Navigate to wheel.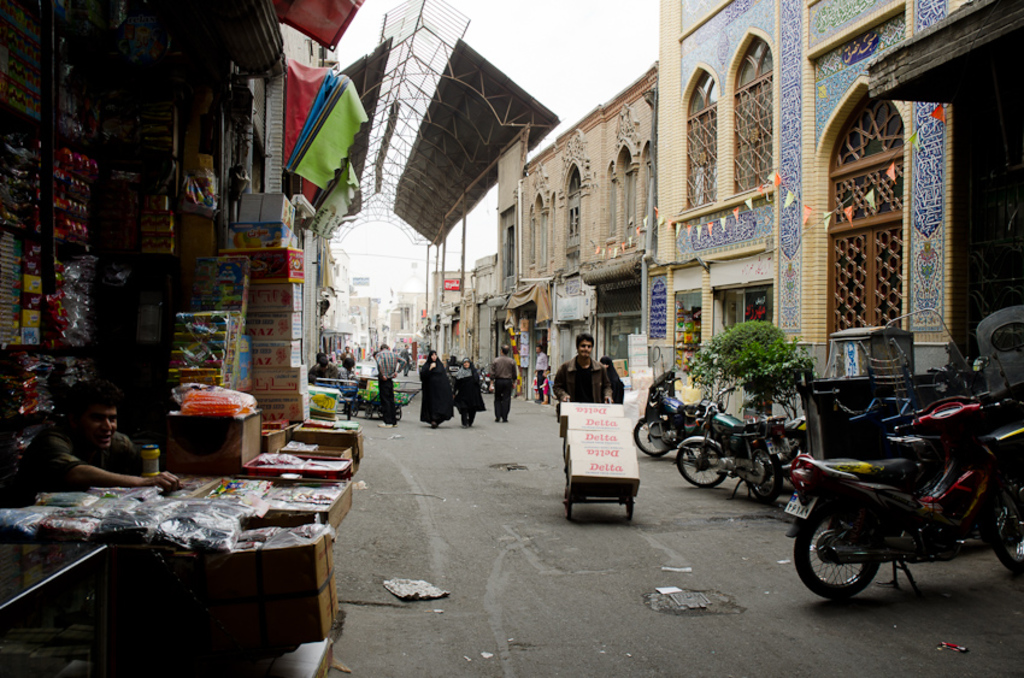
Navigation target: bbox=(676, 440, 729, 490).
